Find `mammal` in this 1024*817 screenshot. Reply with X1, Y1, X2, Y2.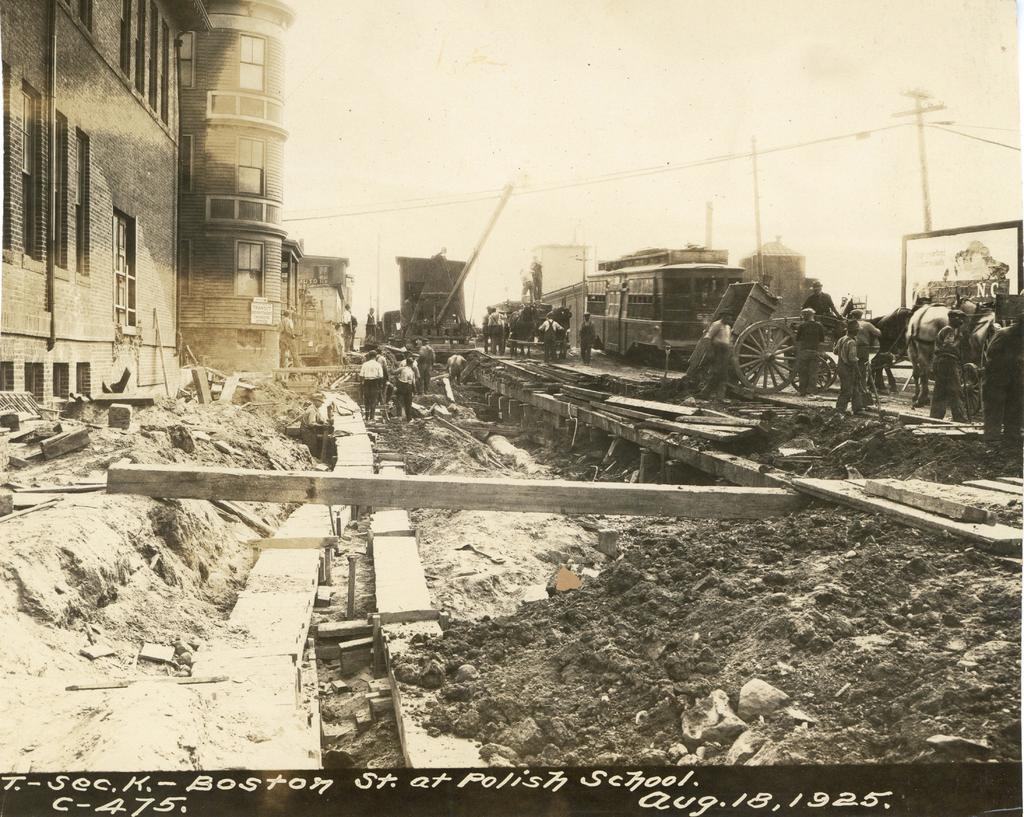
704, 310, 732, 404.
